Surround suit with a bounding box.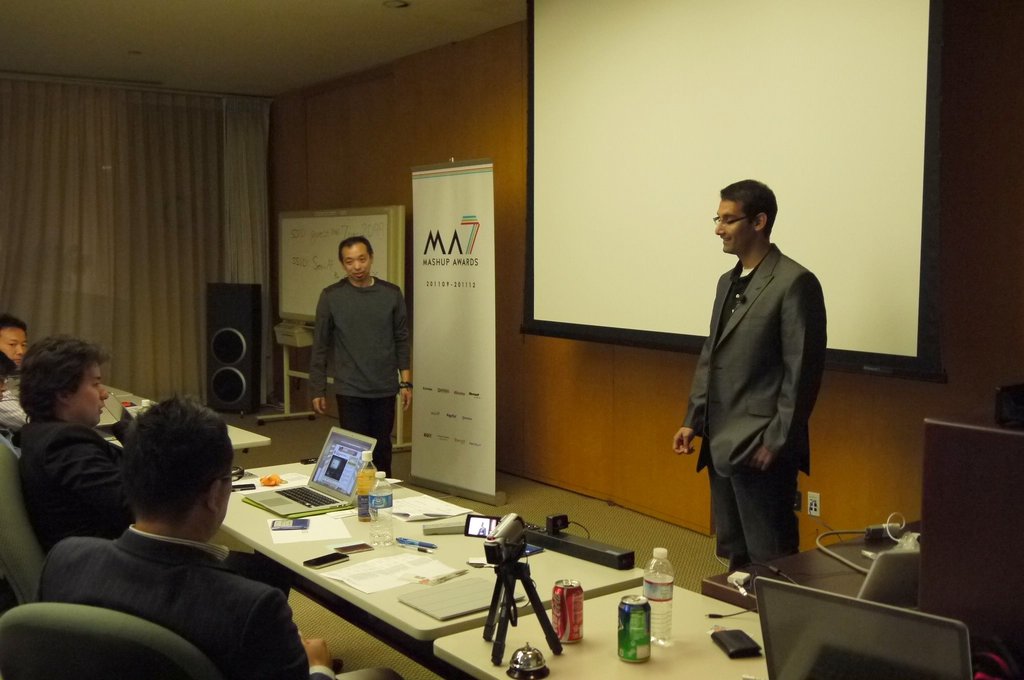
(x1=4, y1=418, x2=294, y2=602).
